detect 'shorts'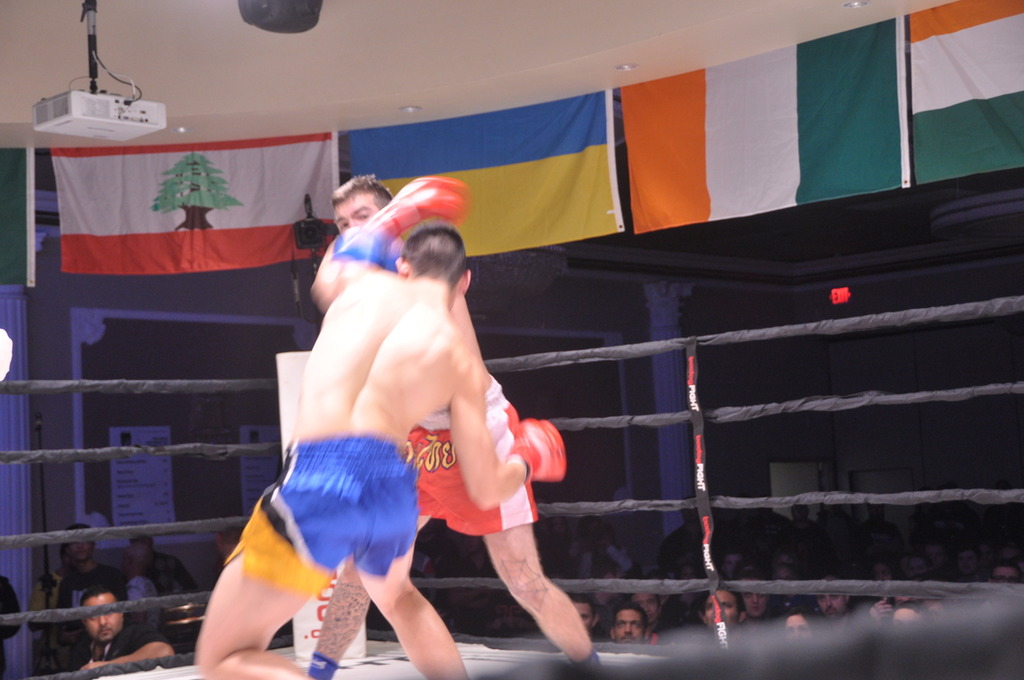
[252,445,448,588]
